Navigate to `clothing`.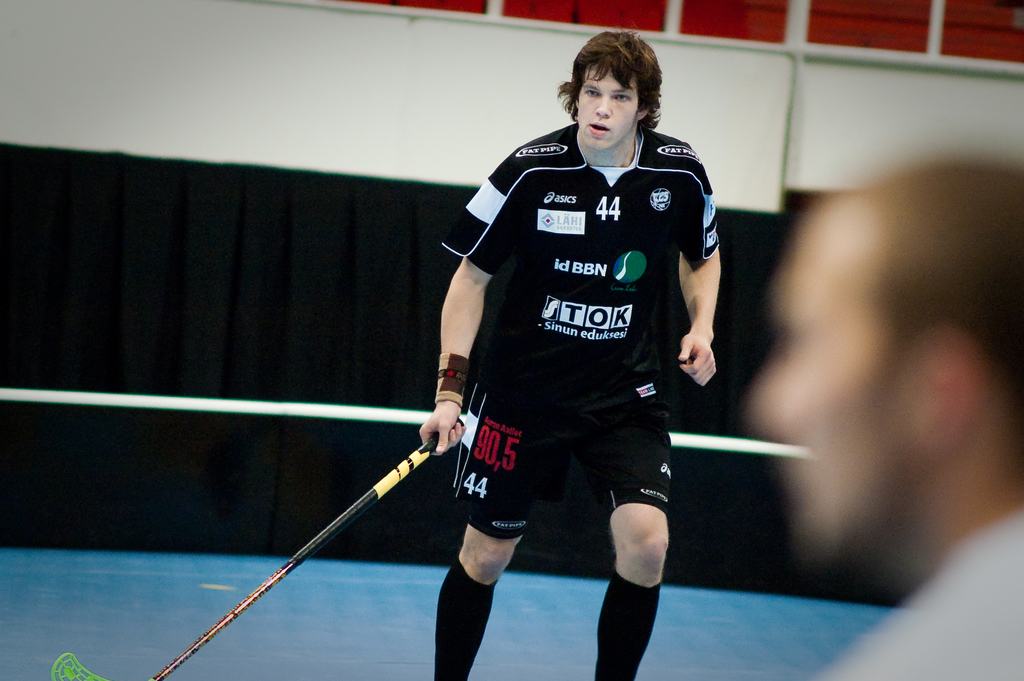
Navigation target: bbox=[435, 70, 739, 511].
